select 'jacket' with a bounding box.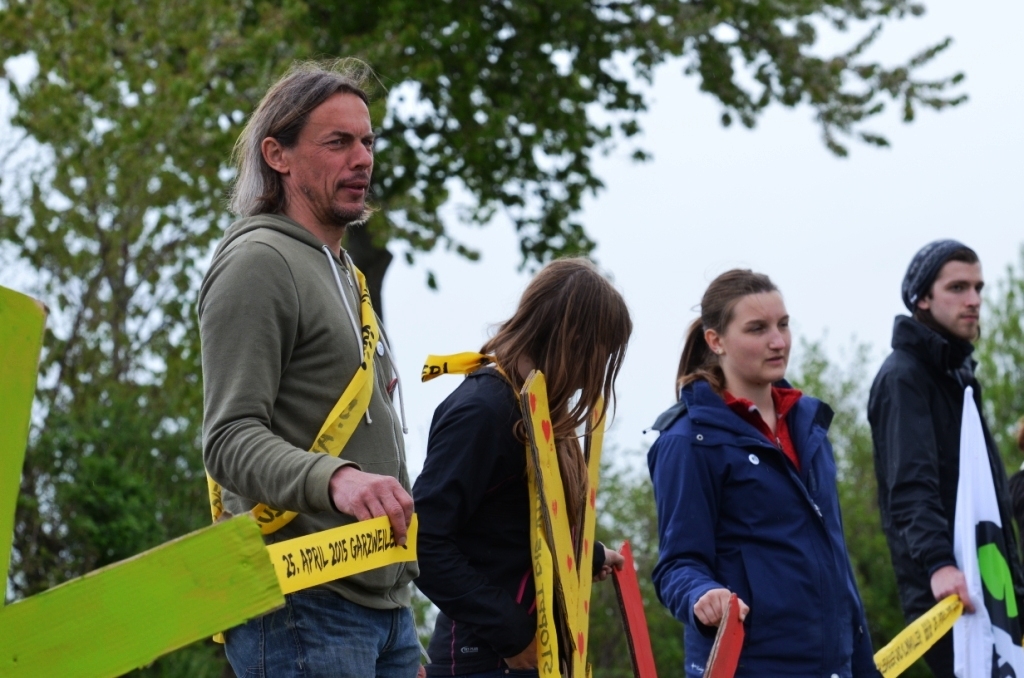
<box>869,257,1014,589</box>.
